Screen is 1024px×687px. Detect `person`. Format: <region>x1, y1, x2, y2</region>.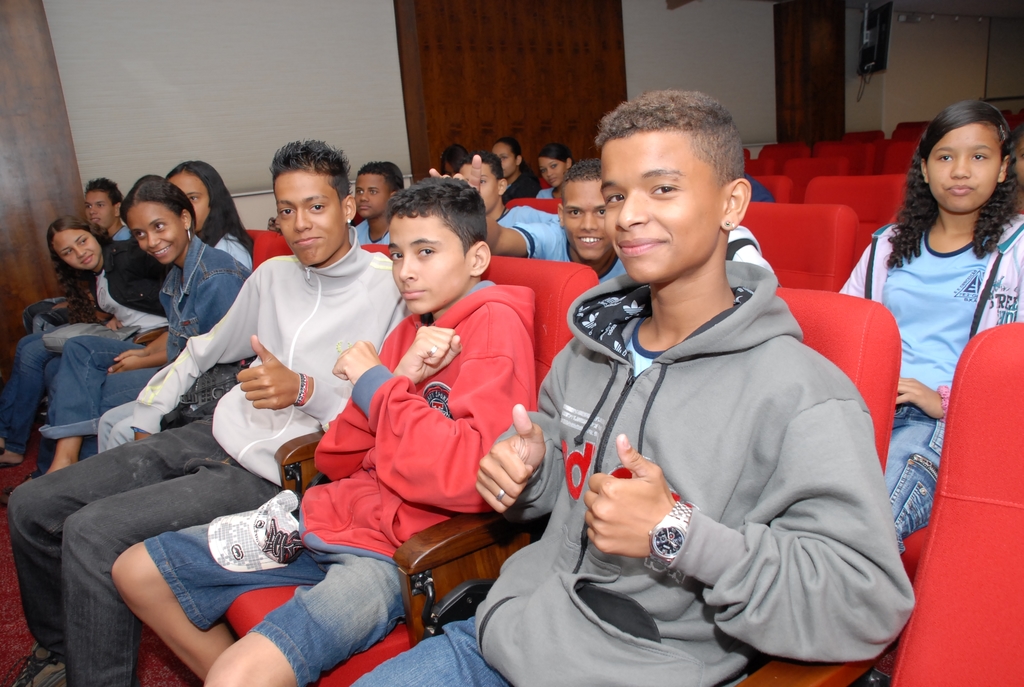
<region>493, 136, 537, 199</region>.
